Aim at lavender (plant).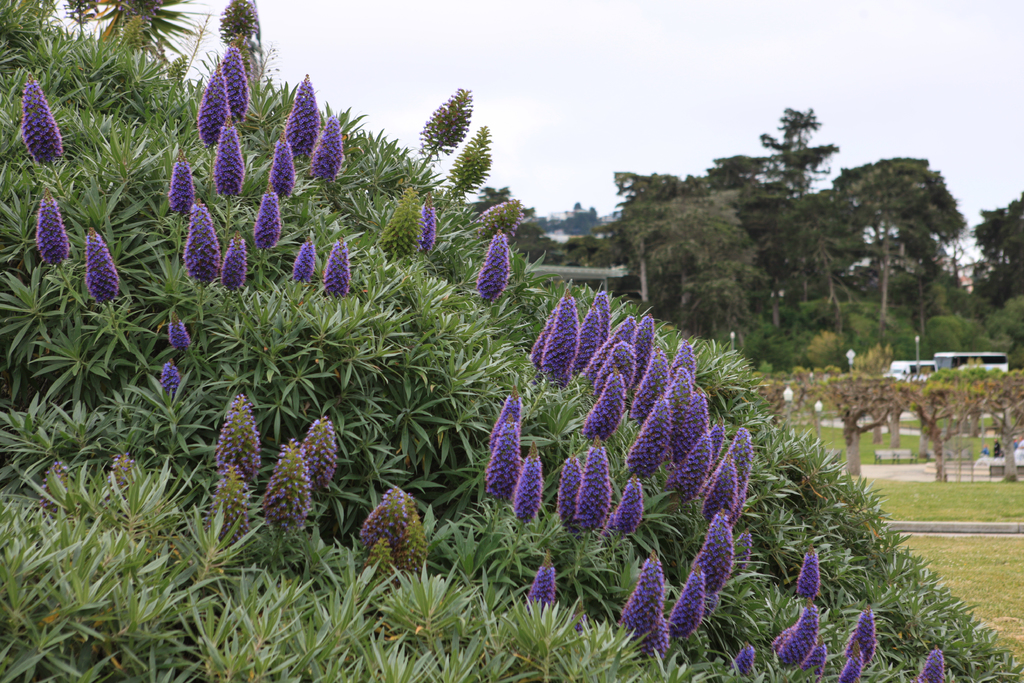
Aimed at Rect(419, 197, 439, 264).
